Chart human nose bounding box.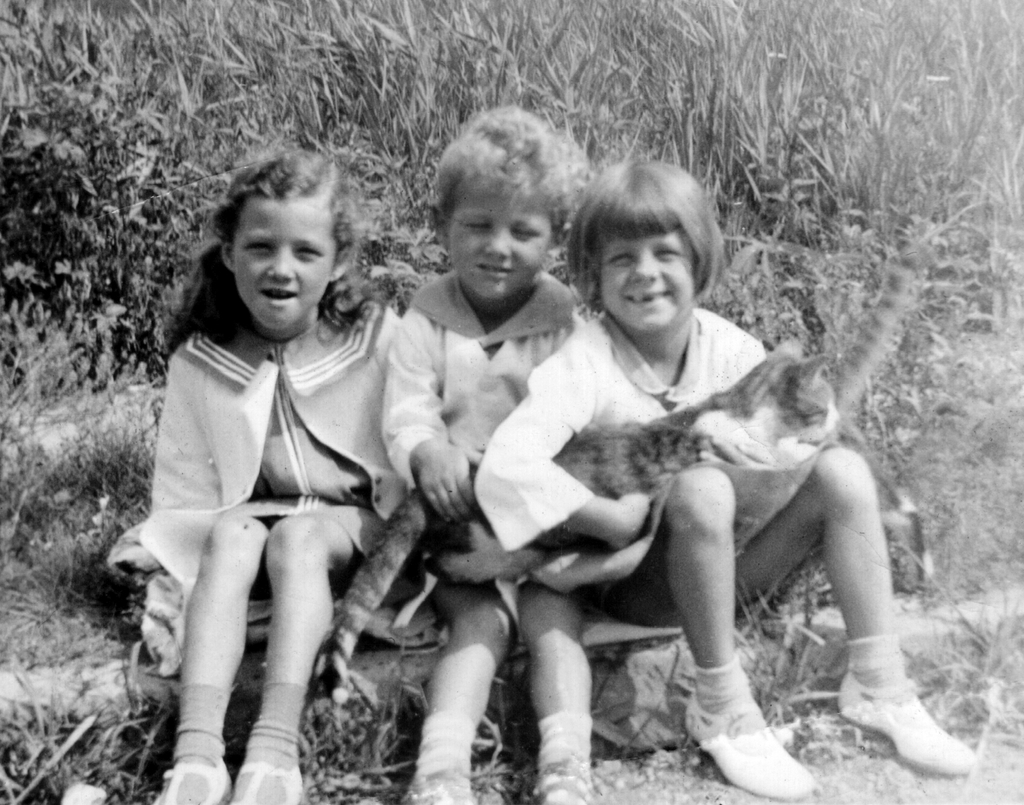
Charted: rect(480, 229, 513, 265).
